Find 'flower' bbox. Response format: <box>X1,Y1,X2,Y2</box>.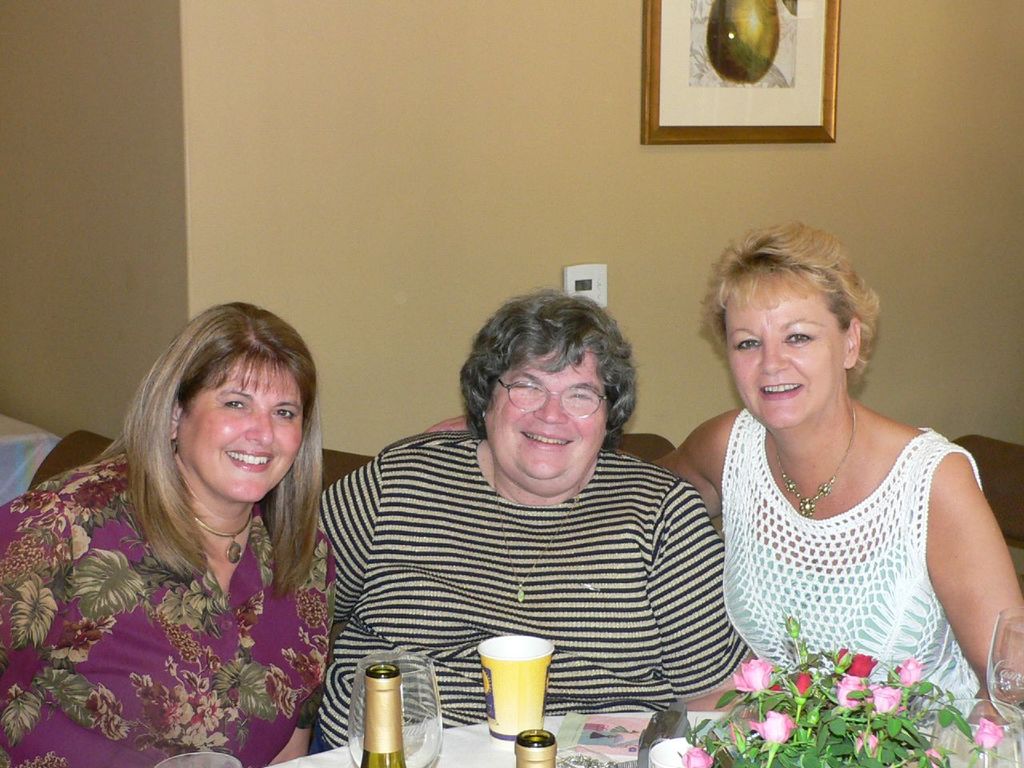
<box>732,659,771,696</box>.
